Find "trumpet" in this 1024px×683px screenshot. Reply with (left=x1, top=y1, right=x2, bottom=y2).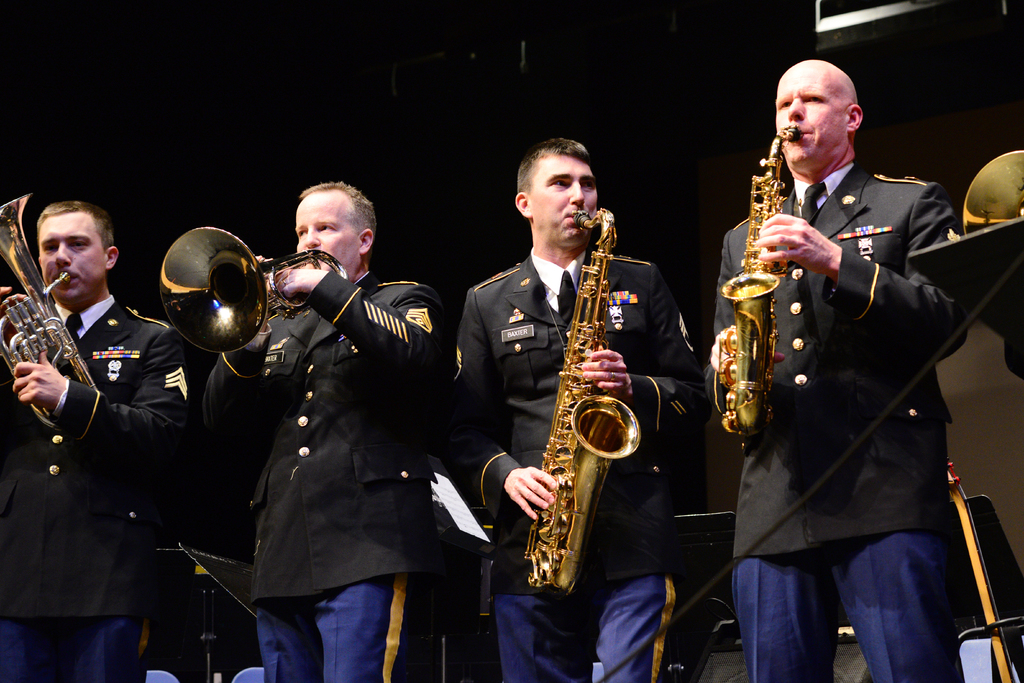
(left=0, top=193, right=104, bottom=433).
